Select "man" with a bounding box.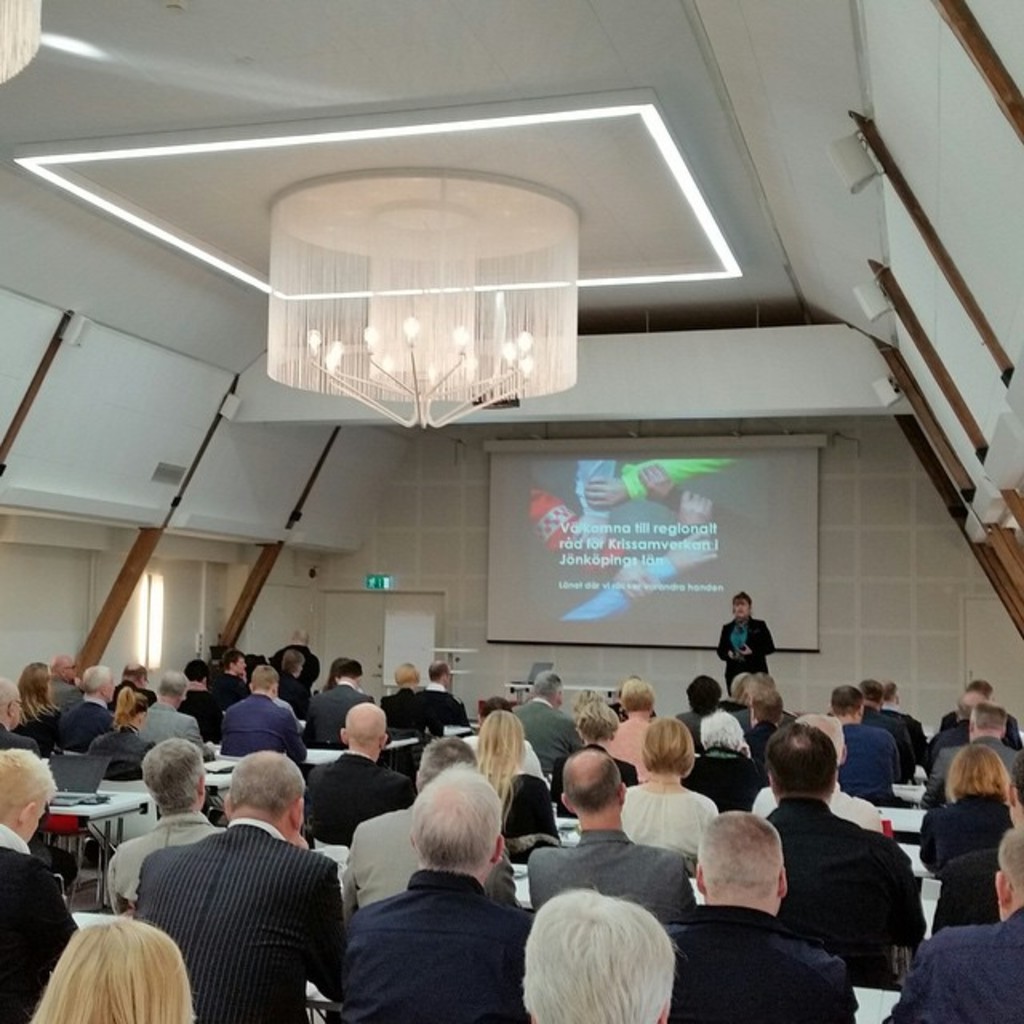
detection(50, 656, 86, 717).
